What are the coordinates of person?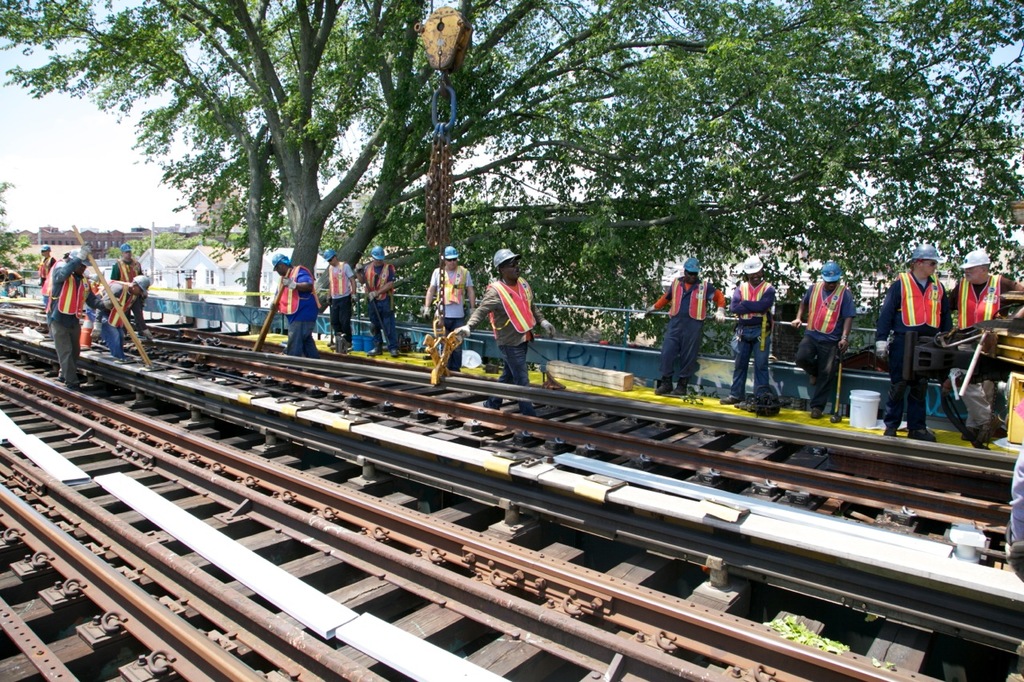
(x1=720, y1=250, x2=779, y2=405).
